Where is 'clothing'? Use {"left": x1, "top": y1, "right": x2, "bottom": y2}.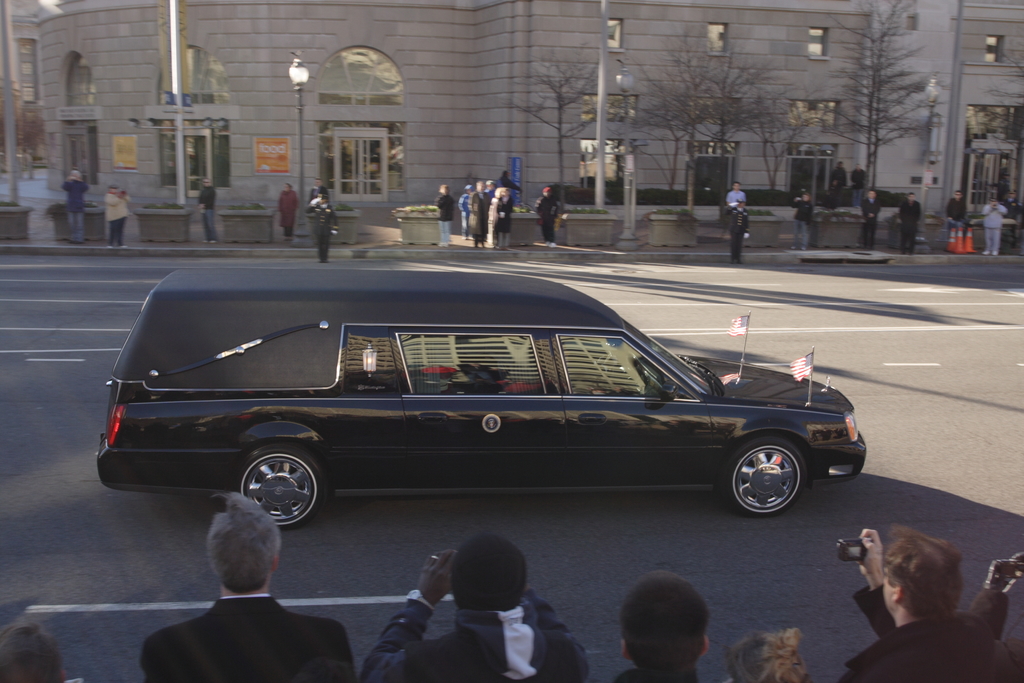
{"left": 858, "top": 195, "right": 883, "bottom": 245}.
